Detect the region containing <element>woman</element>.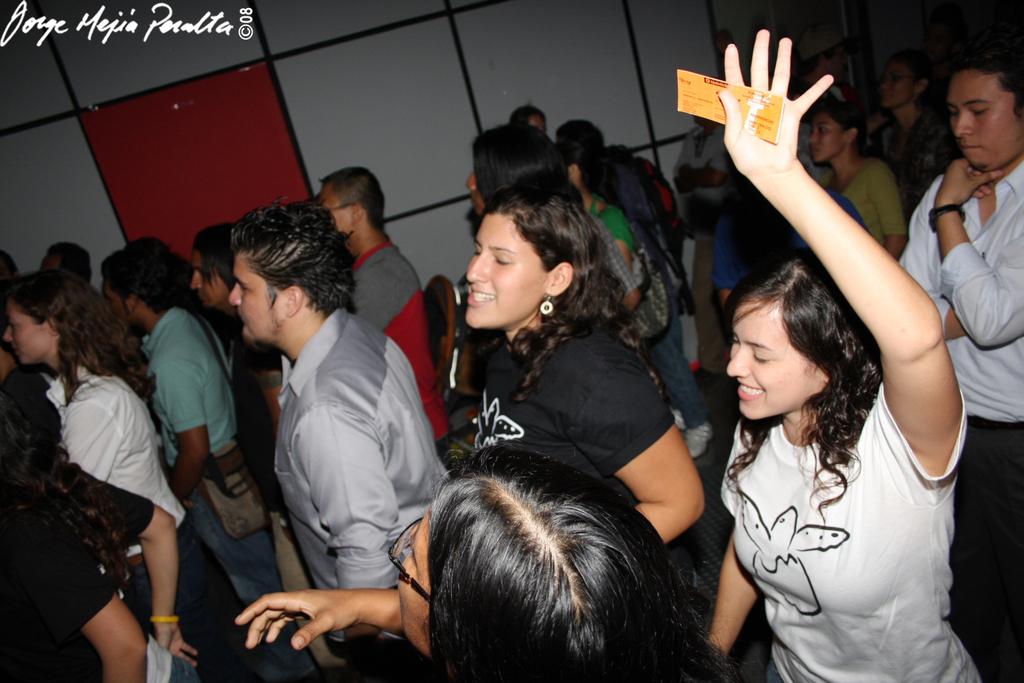
(808, 98, 910, 255).
